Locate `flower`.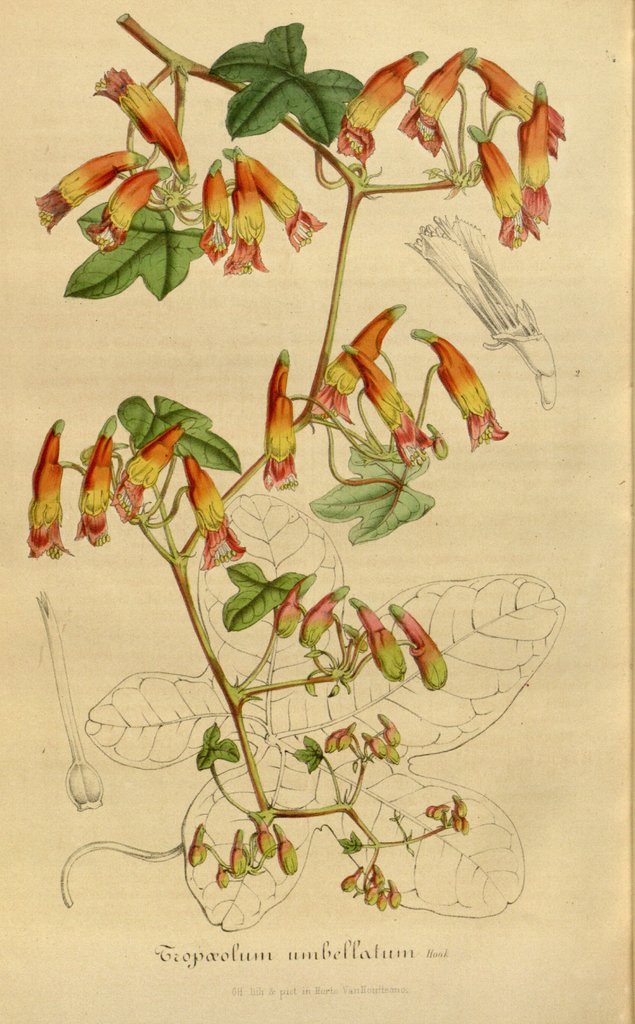
Bounding box: [left=465, top=51, right=566, bottom=156].
